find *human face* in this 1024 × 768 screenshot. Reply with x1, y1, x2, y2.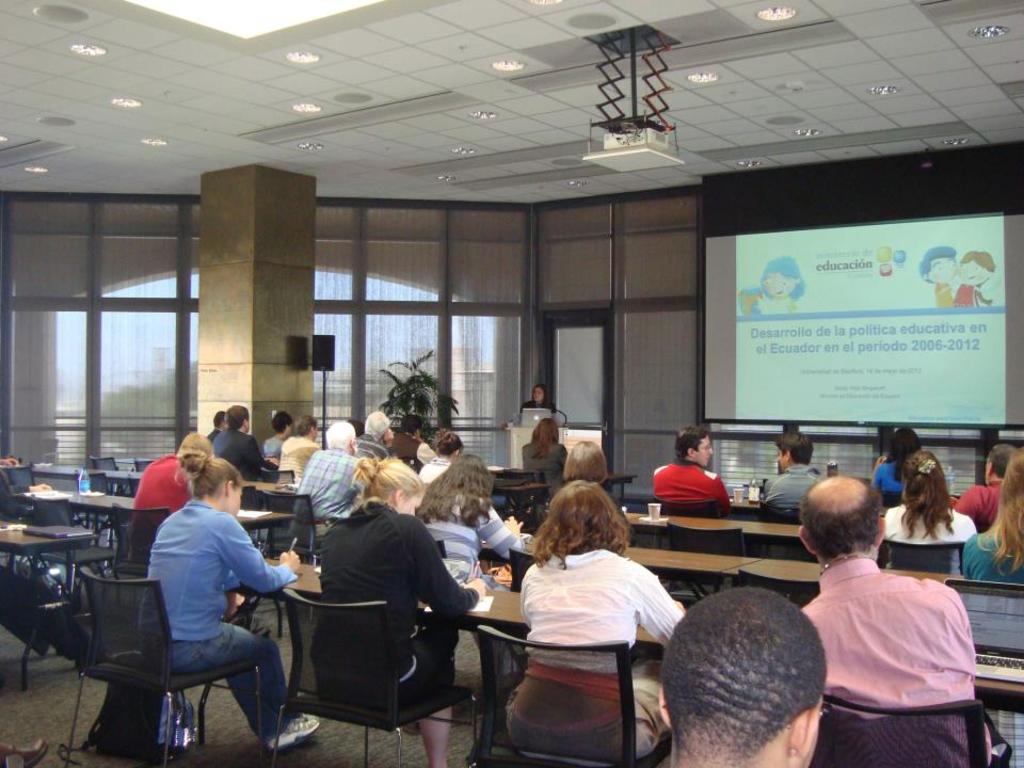
671, 426, 711, 468.
